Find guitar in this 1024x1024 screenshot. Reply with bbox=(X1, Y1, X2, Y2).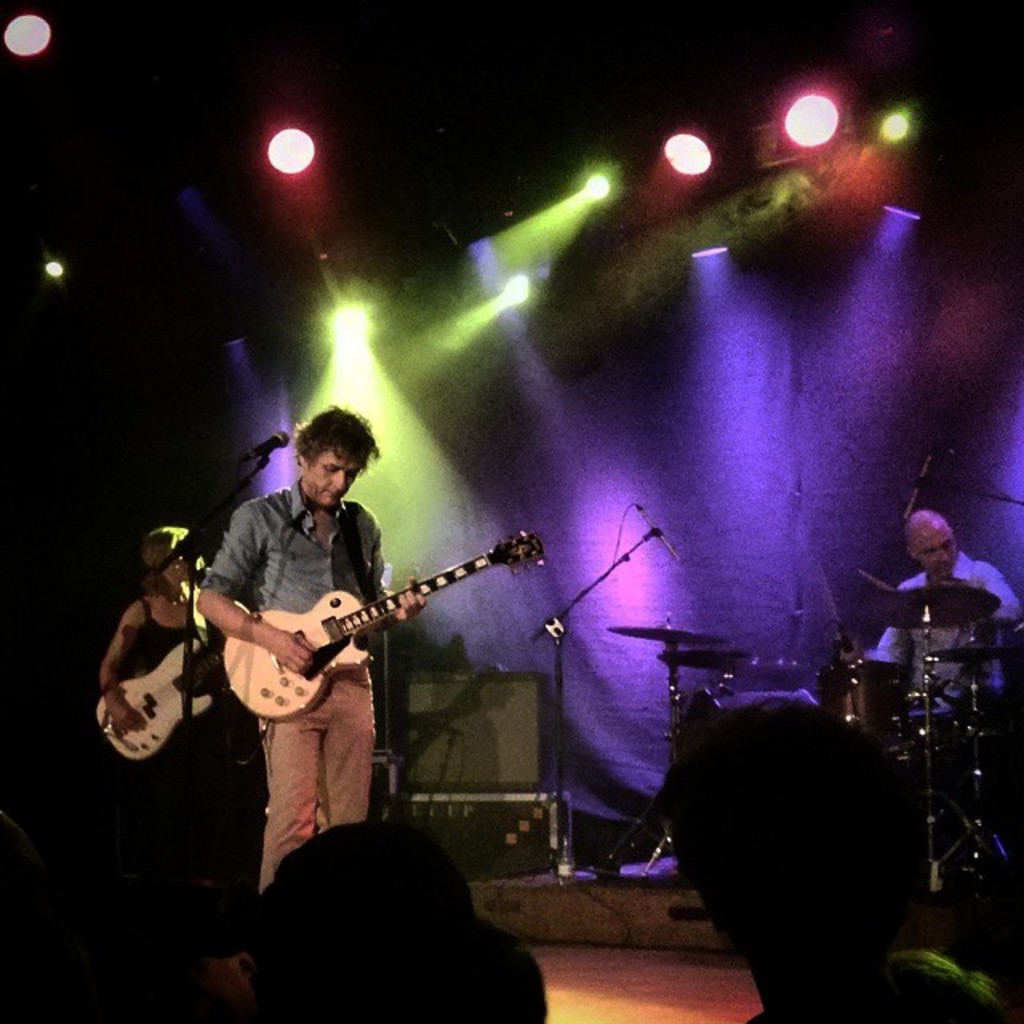
bbox=(83, 626, 243, 755).
